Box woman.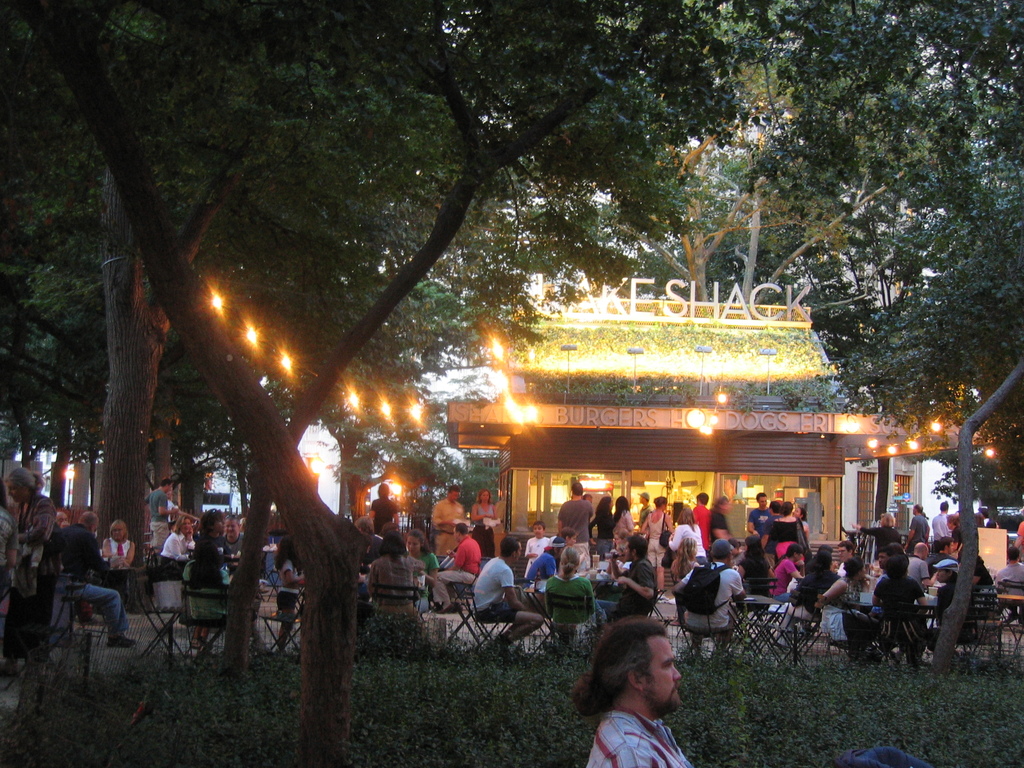
[left=367, top=532, right=413, bottom=614].
